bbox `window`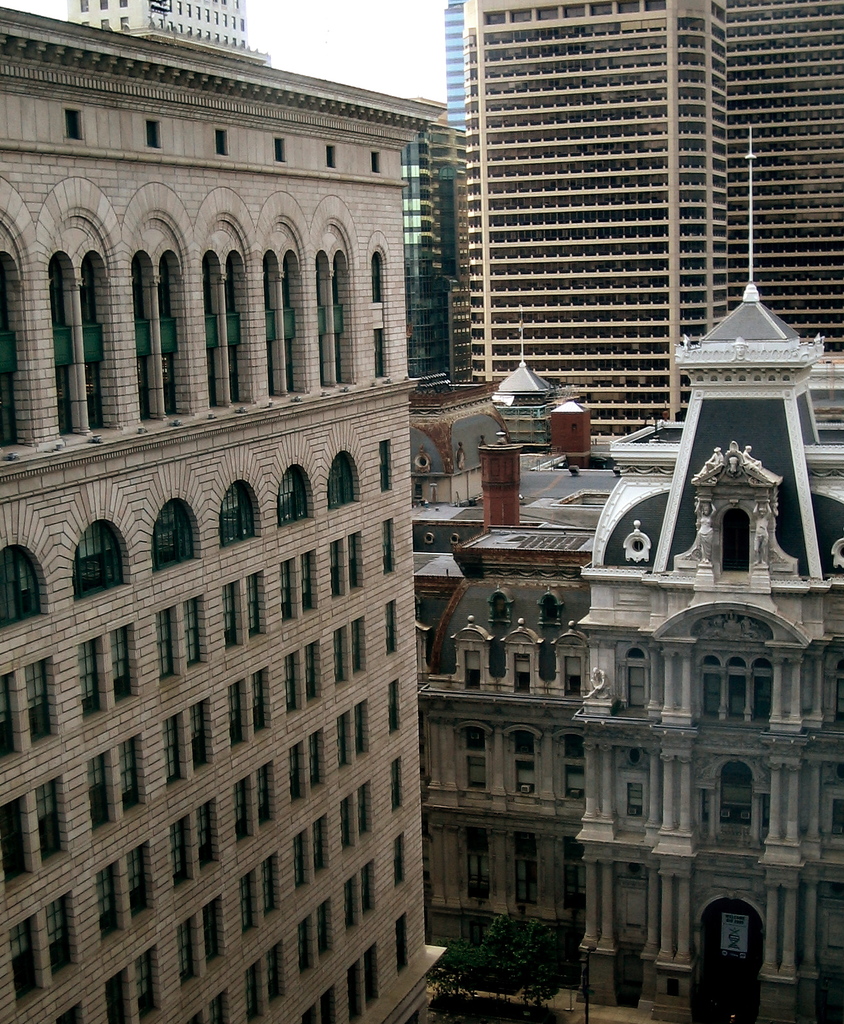
x1=192 y1=701 x2=207 y2=771
